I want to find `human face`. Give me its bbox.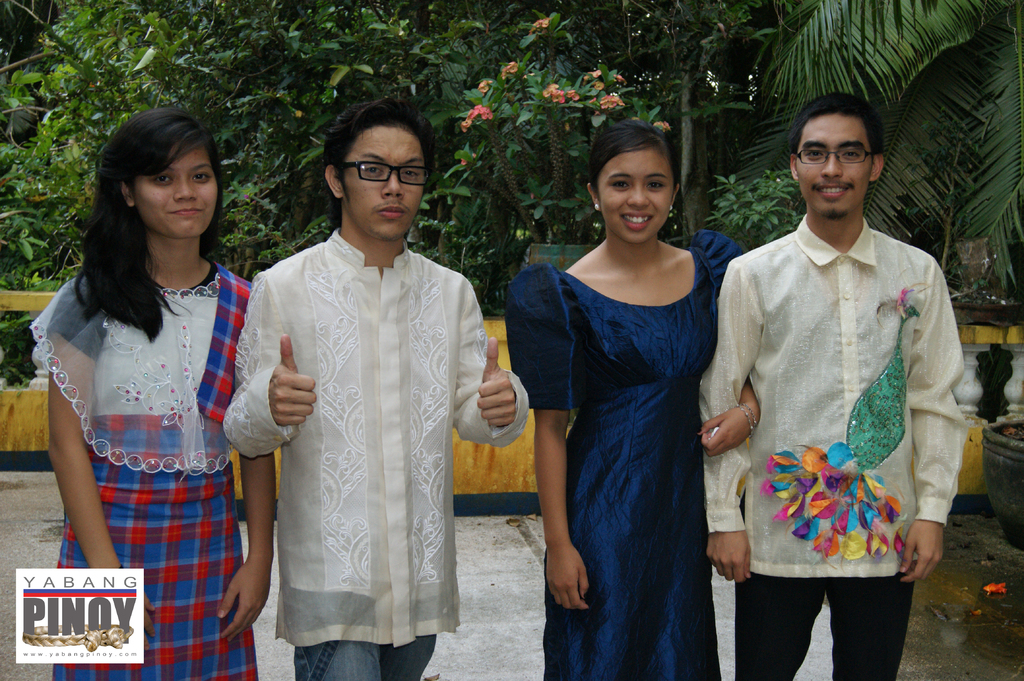
BBox(132, 150, 219, 240).
